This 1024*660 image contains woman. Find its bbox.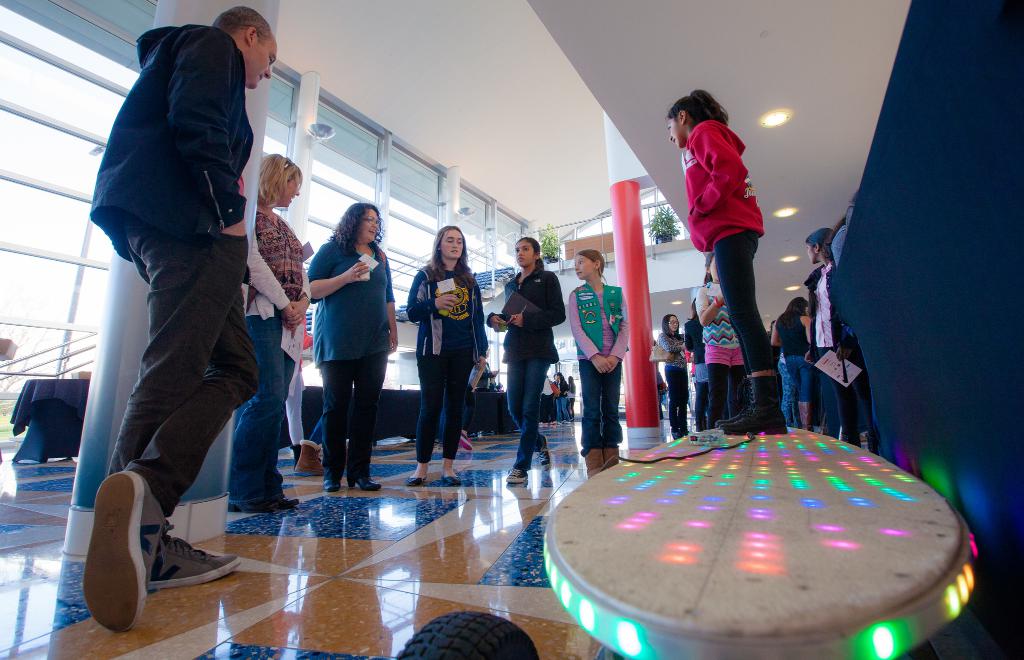
[x1=484, y1=240, x2=567, y2=490].
